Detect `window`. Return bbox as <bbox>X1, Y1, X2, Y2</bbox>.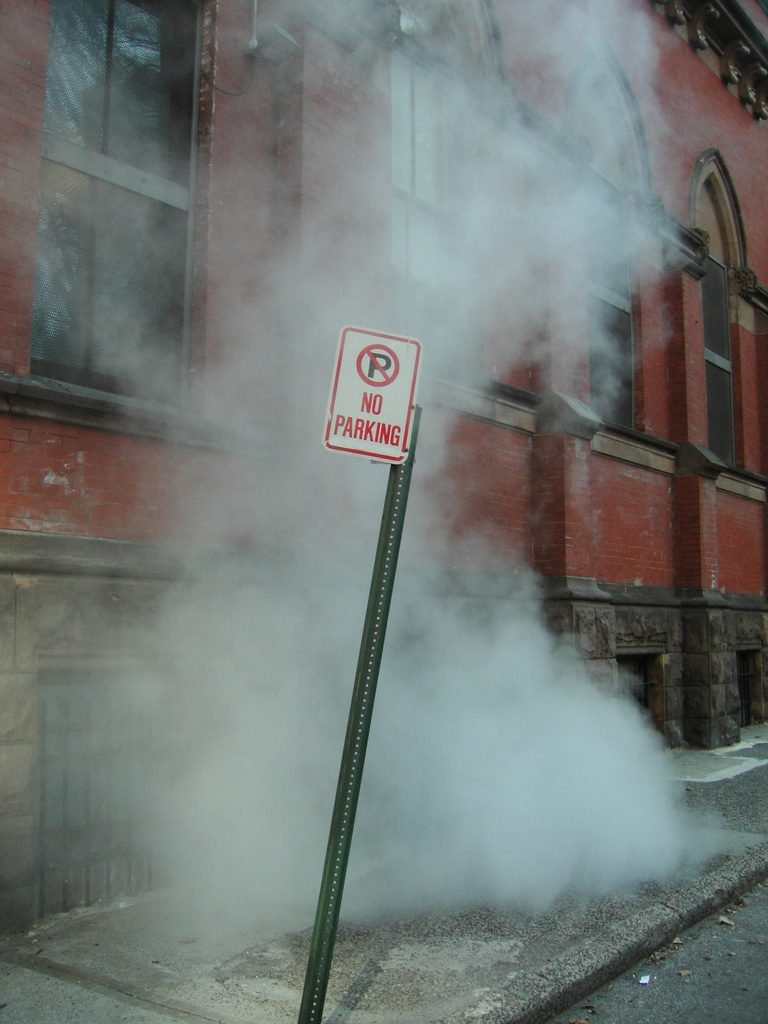
<bbox>389, 0, 545, 433</bbox>.
